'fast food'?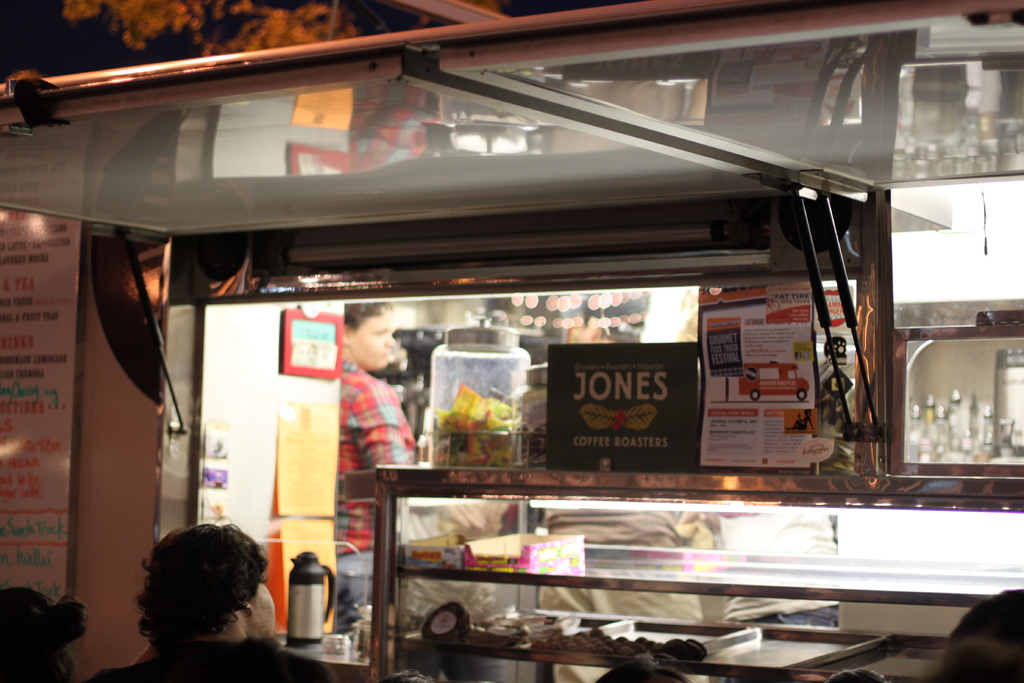
select_region(680, 632, 713, 662)
